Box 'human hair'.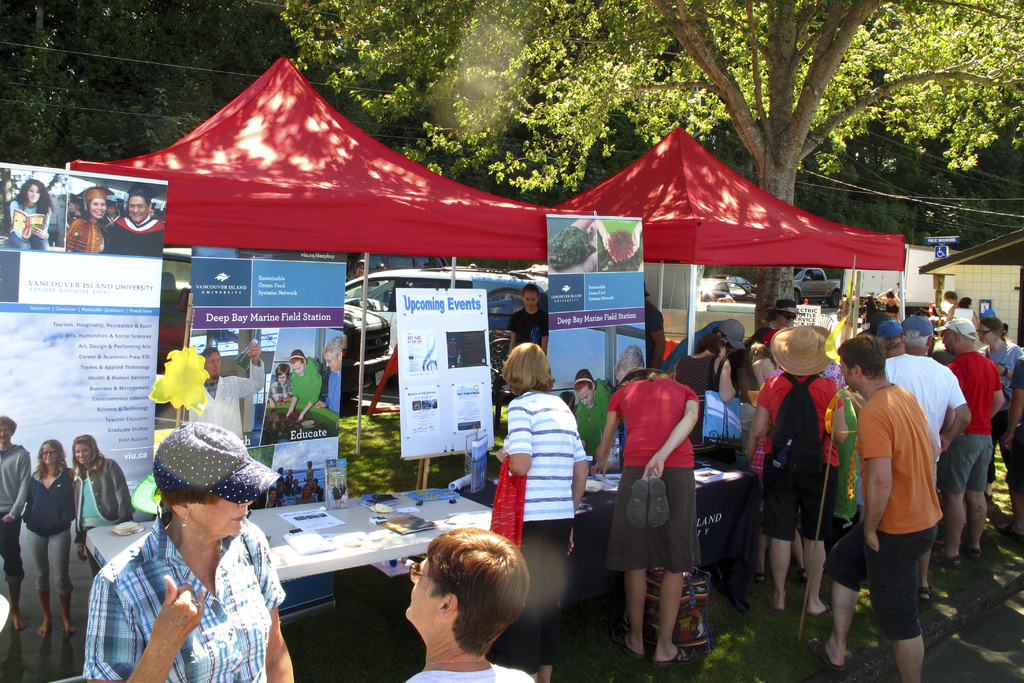
[74,194,93,225].
